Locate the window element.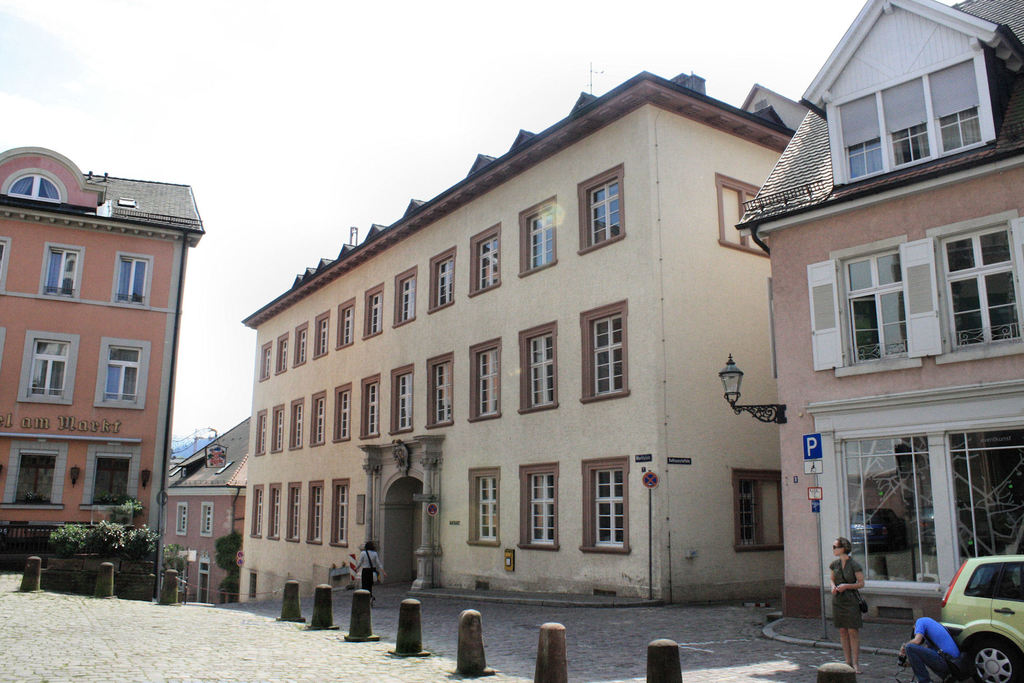
Element bbox: 289:397:308:456.
